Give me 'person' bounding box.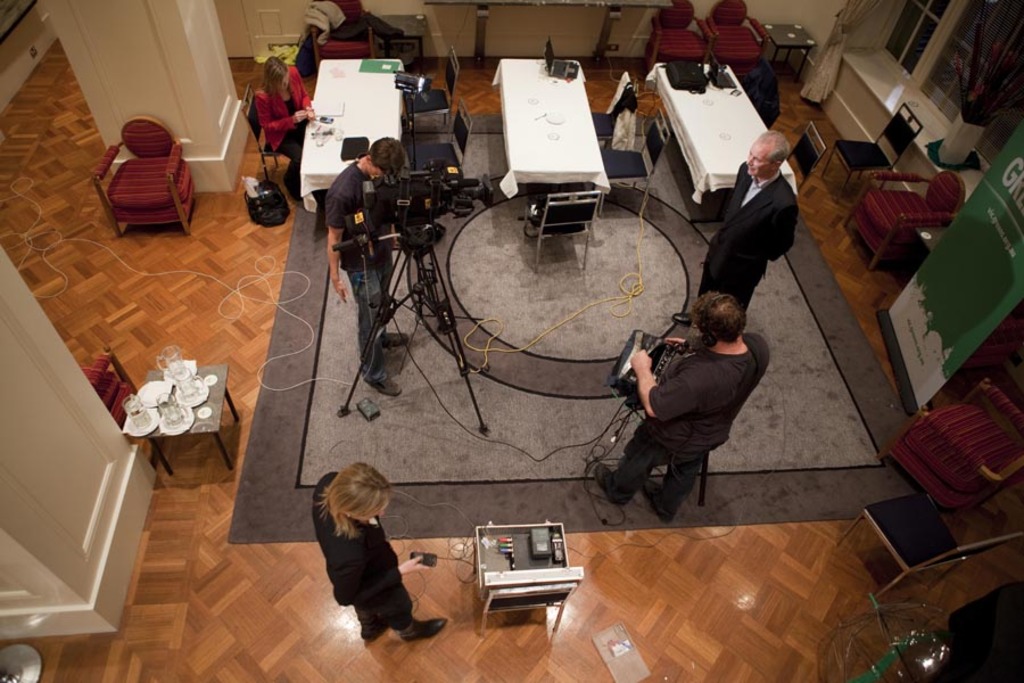
[left=296, top=460, right=414, bottom=645].
